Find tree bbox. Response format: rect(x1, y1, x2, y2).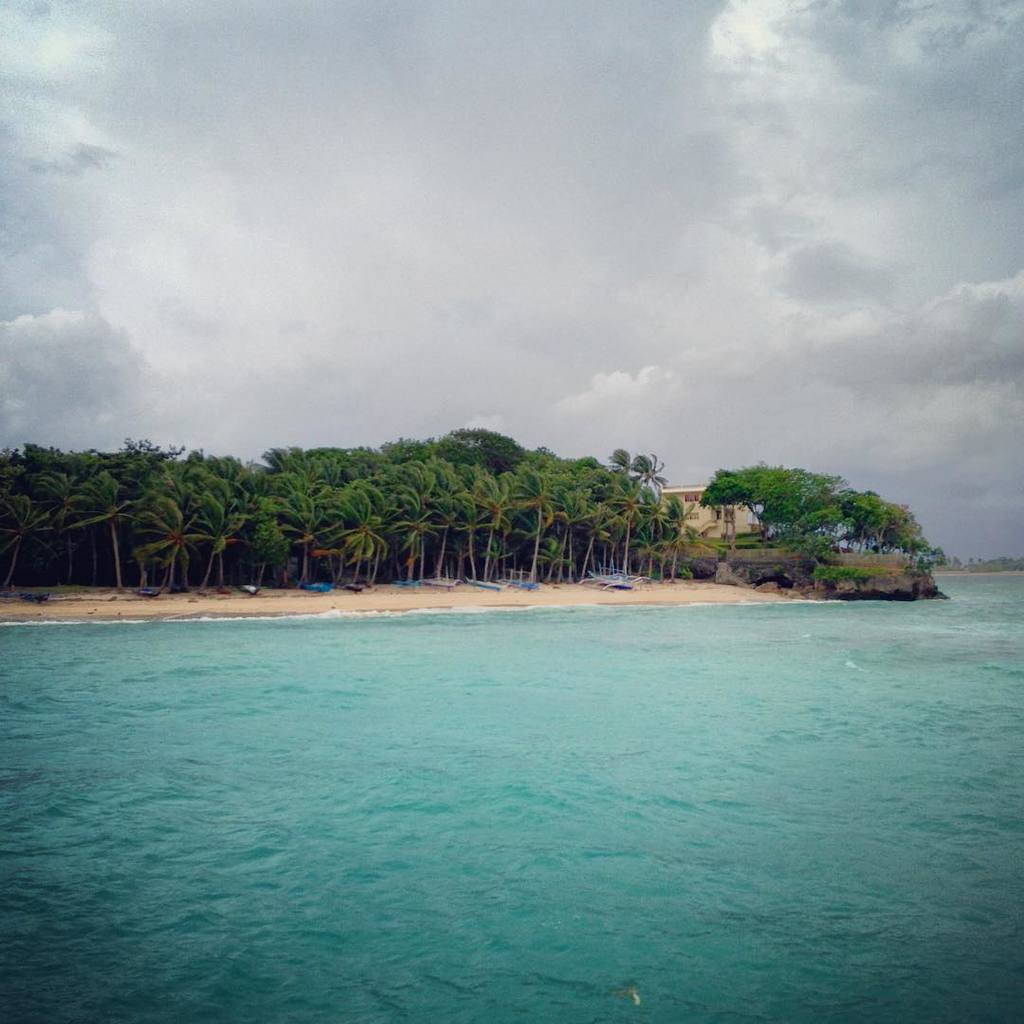
rect(977, 554, 980, 568).
